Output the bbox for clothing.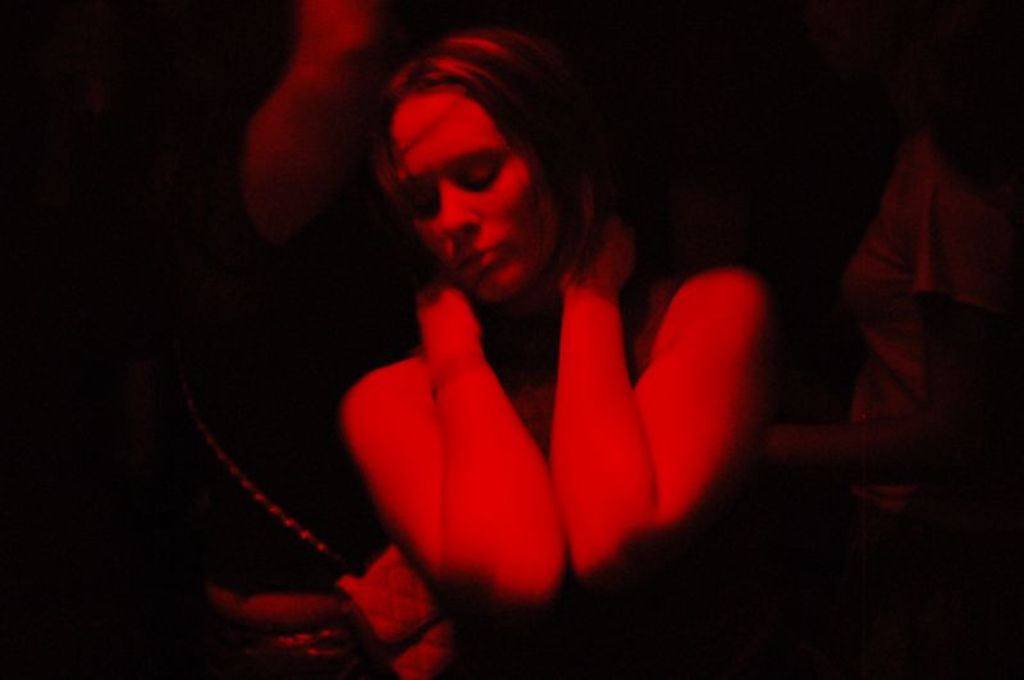
<bbox>517, 297, 655, 453</bbox>.
